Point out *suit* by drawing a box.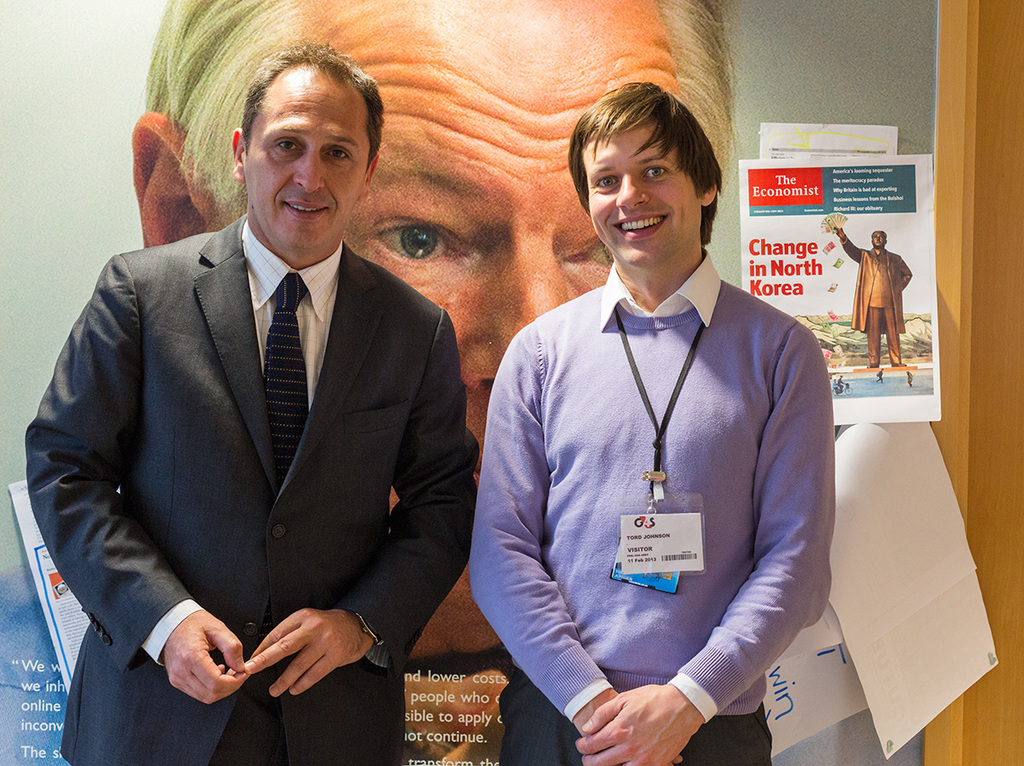
{"left": 24, "top": 201, "right": 482, "bottom": 757}.
